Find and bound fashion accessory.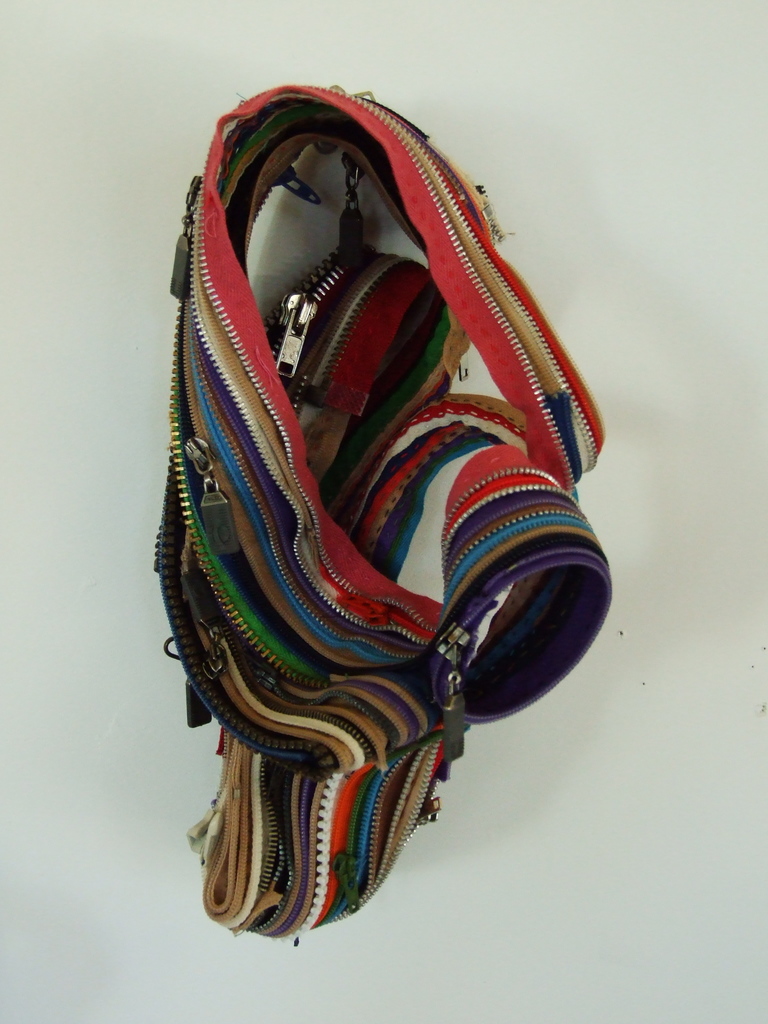
Bound: locate(148, 80, 611, 946).
